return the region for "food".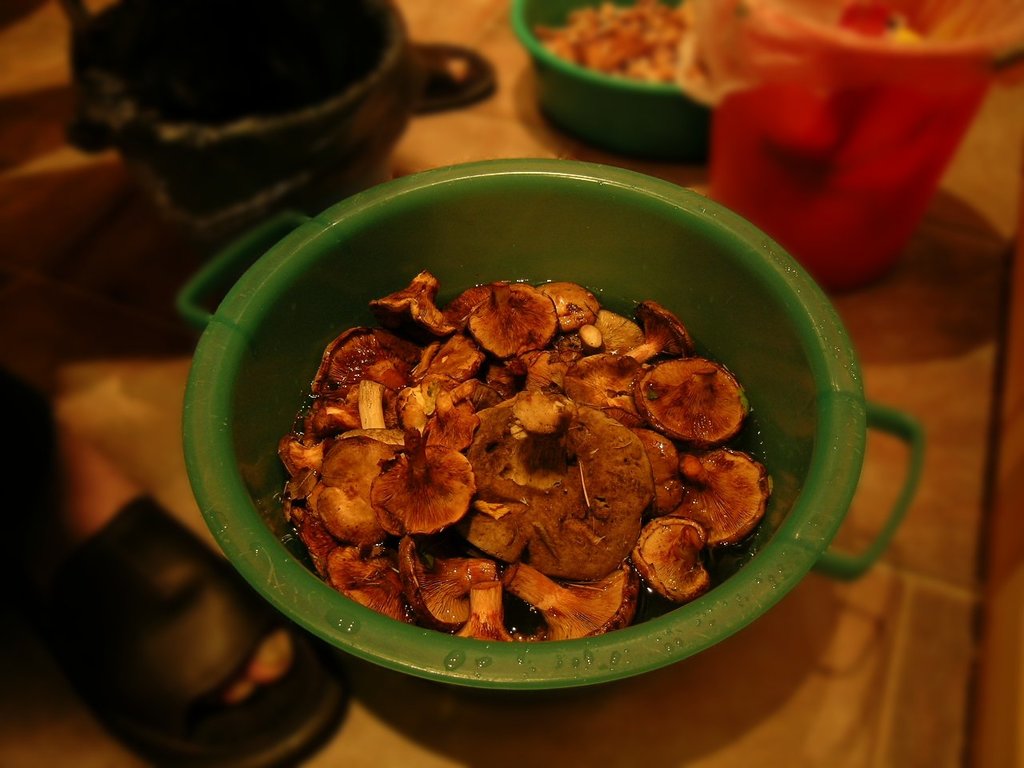
BBox(301, 297, 770, 674).
